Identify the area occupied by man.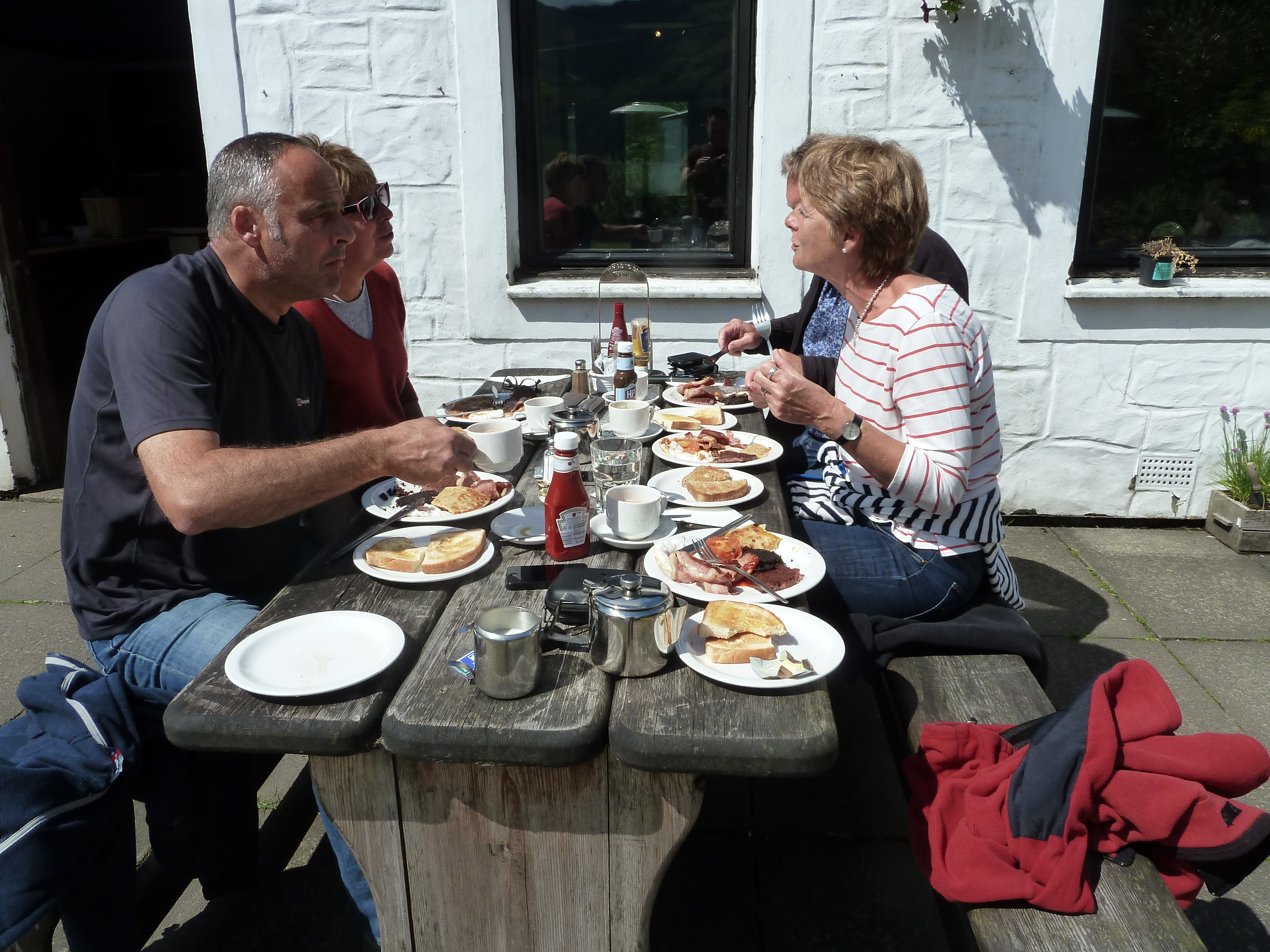
Area: bbox(16, 45, 153, 216).
